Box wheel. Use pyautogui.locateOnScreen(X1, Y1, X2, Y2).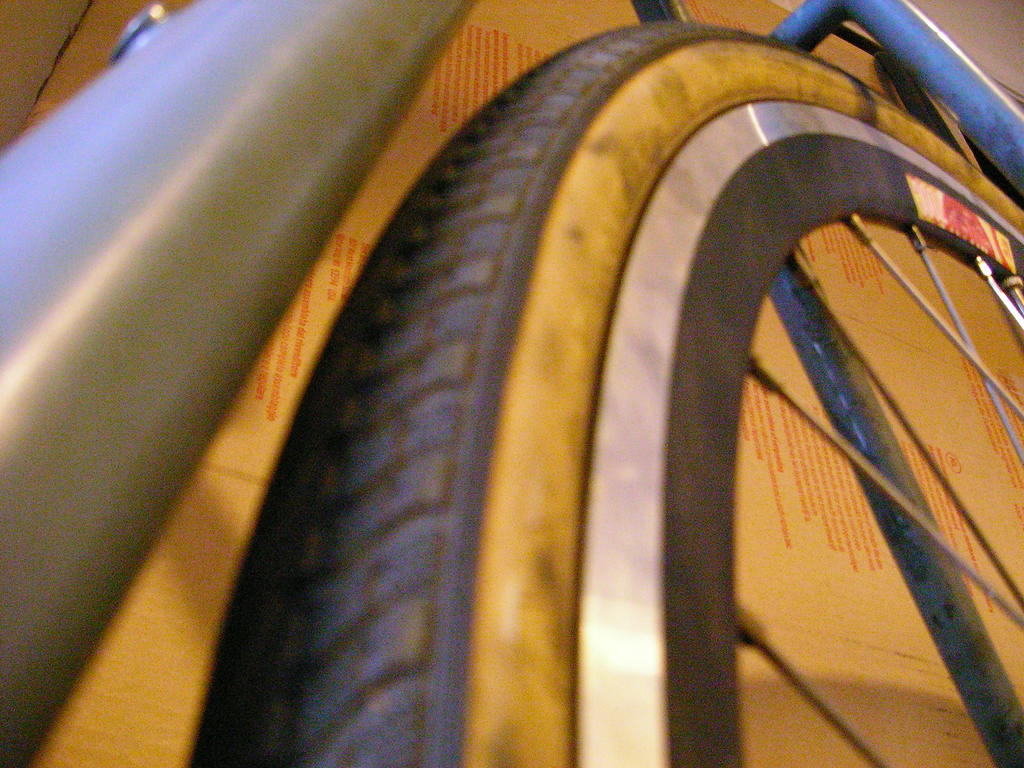
pyautogui.locateOnScreen(172, 10, 1002, 751).
